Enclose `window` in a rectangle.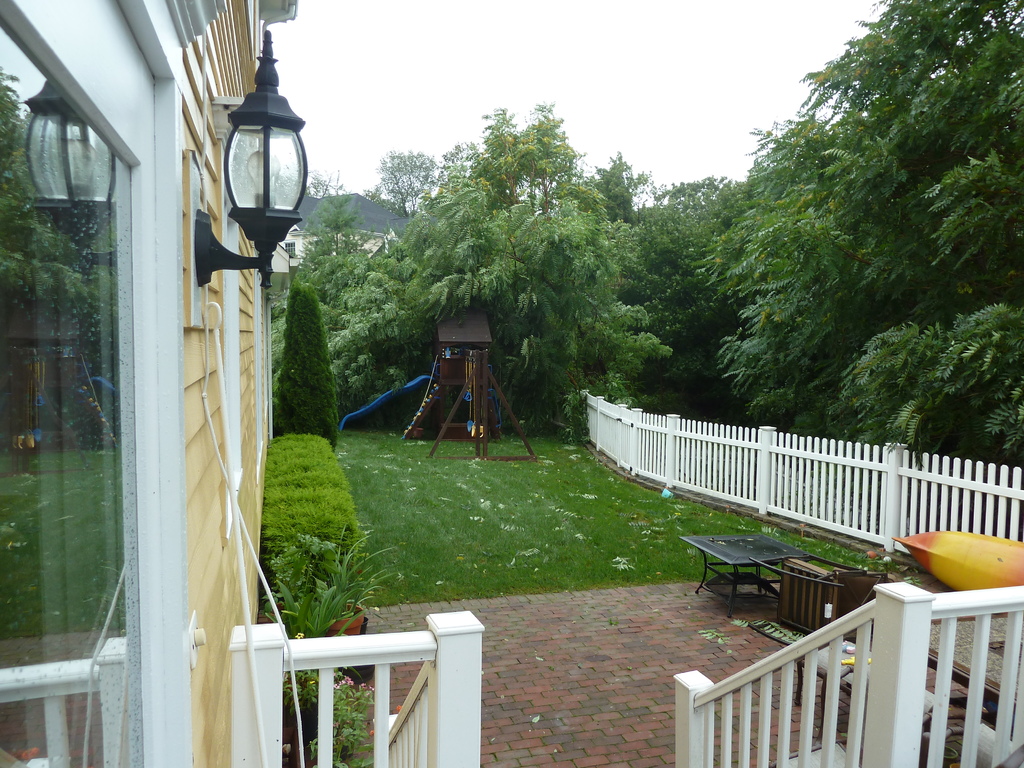
1/15/138/767.
